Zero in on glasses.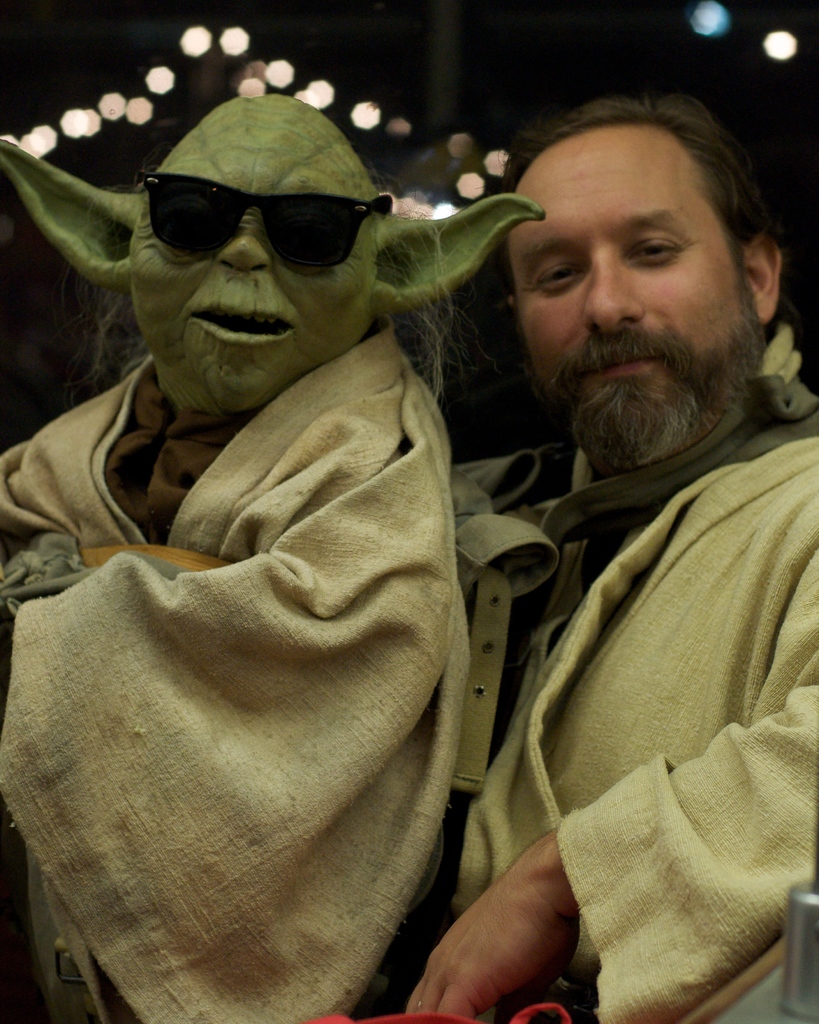
Zeroed in: 131:168:390:276.
